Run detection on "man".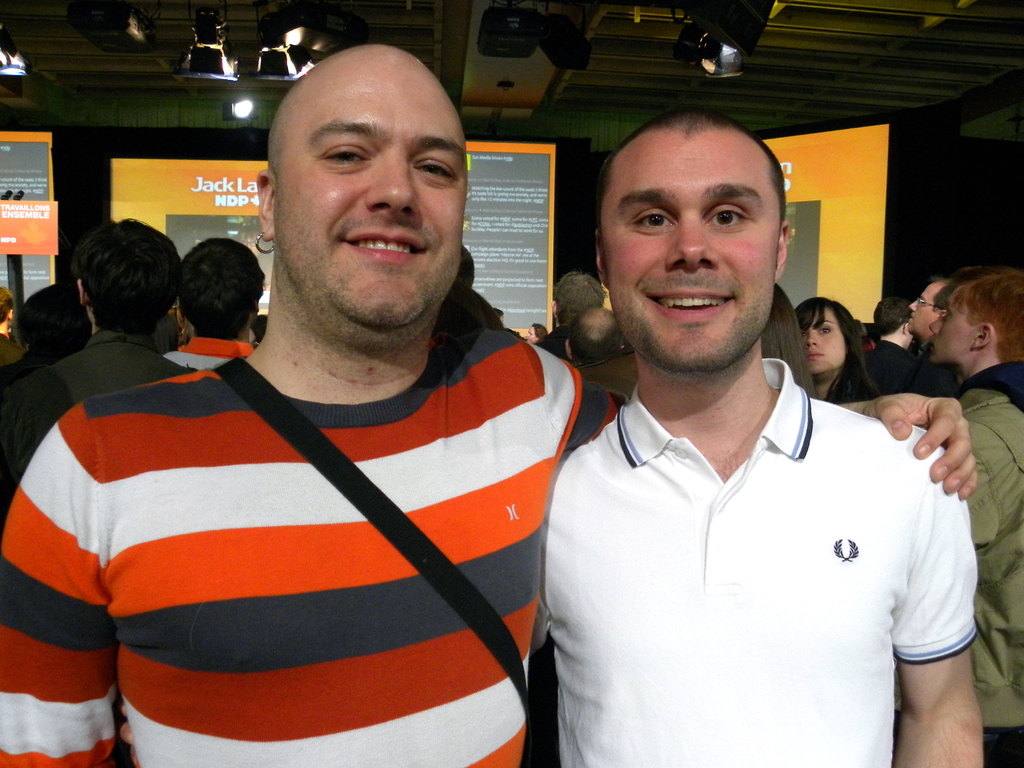
Result: left=0, top=216, right=202, bottom=526.
